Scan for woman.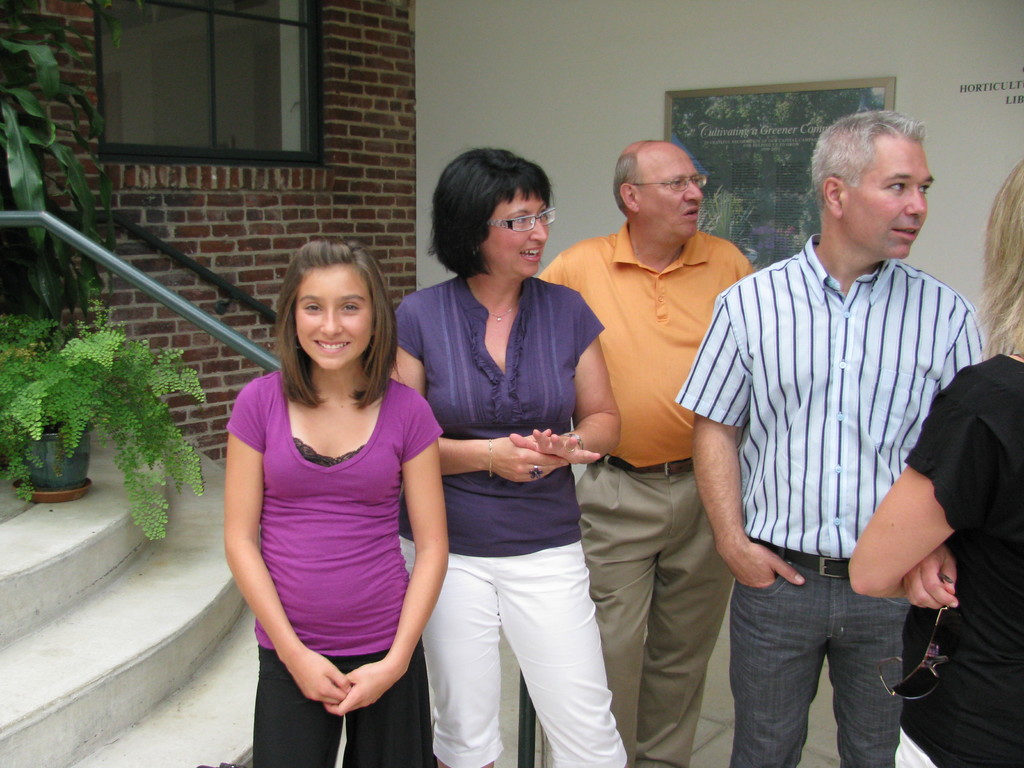
Scan result: [846,157,1023,767].
